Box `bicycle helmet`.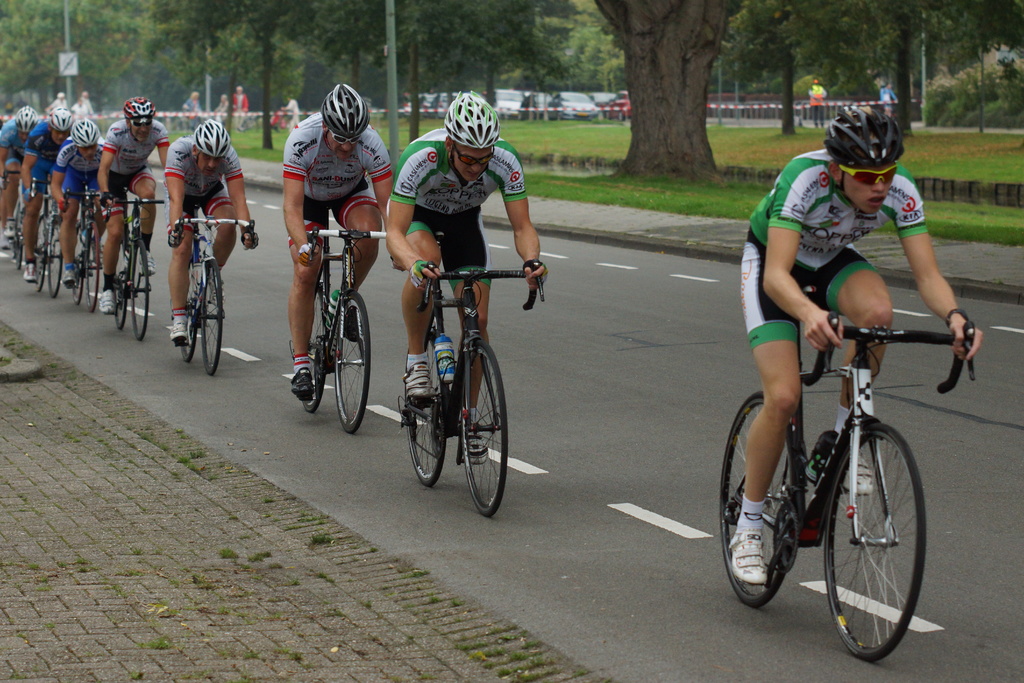
(x1=829, y1=101, x2=905, y2=164).
